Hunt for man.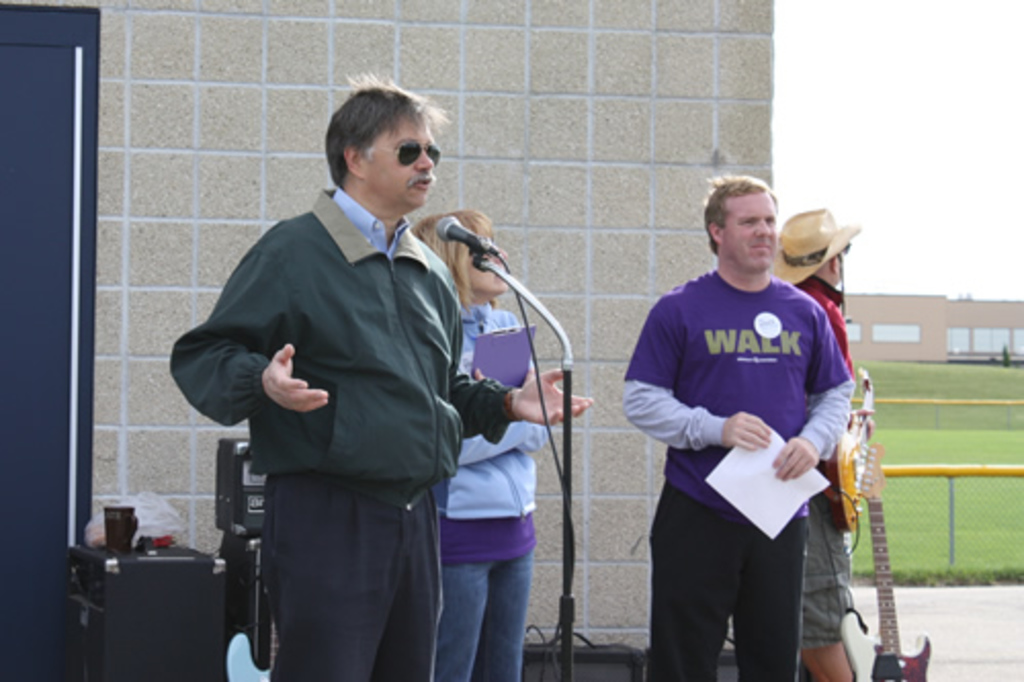
Hunted down at x1=178, y1=86, x2=504, y2=668.
